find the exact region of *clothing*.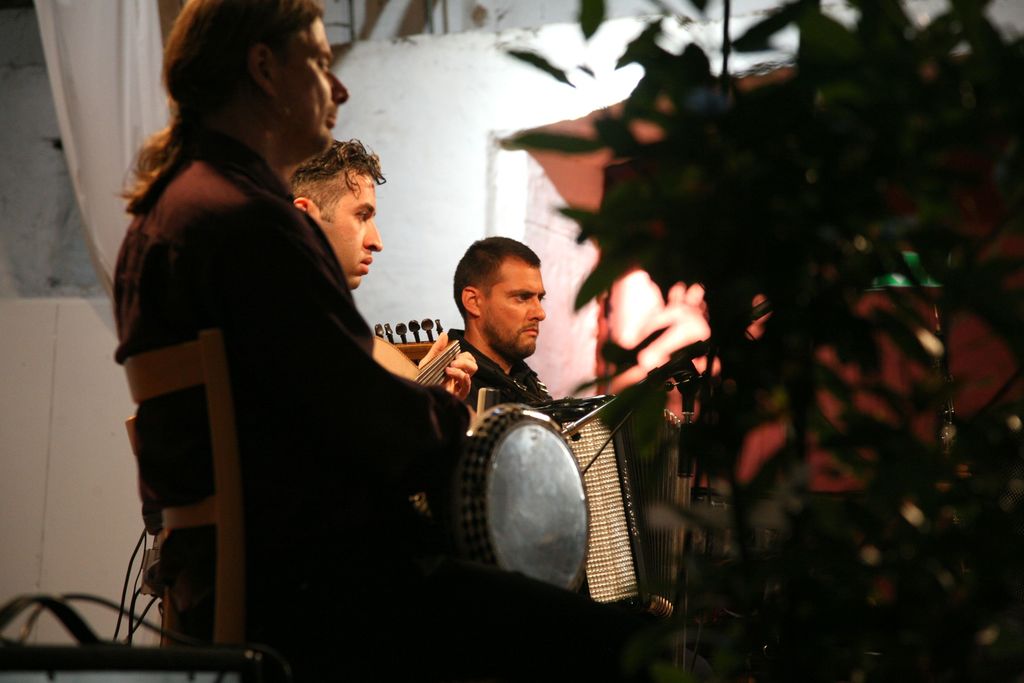
Exact region: Rect(424, 340, 543, 540).
